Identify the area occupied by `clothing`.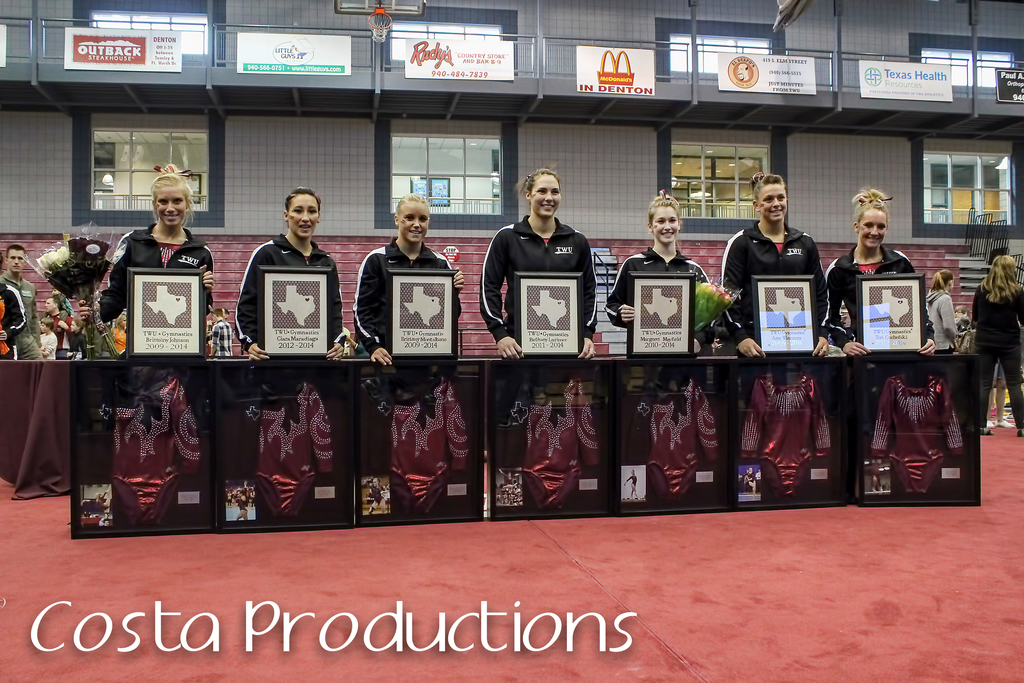
Area: bbox=[349, 231, 463, 352].
